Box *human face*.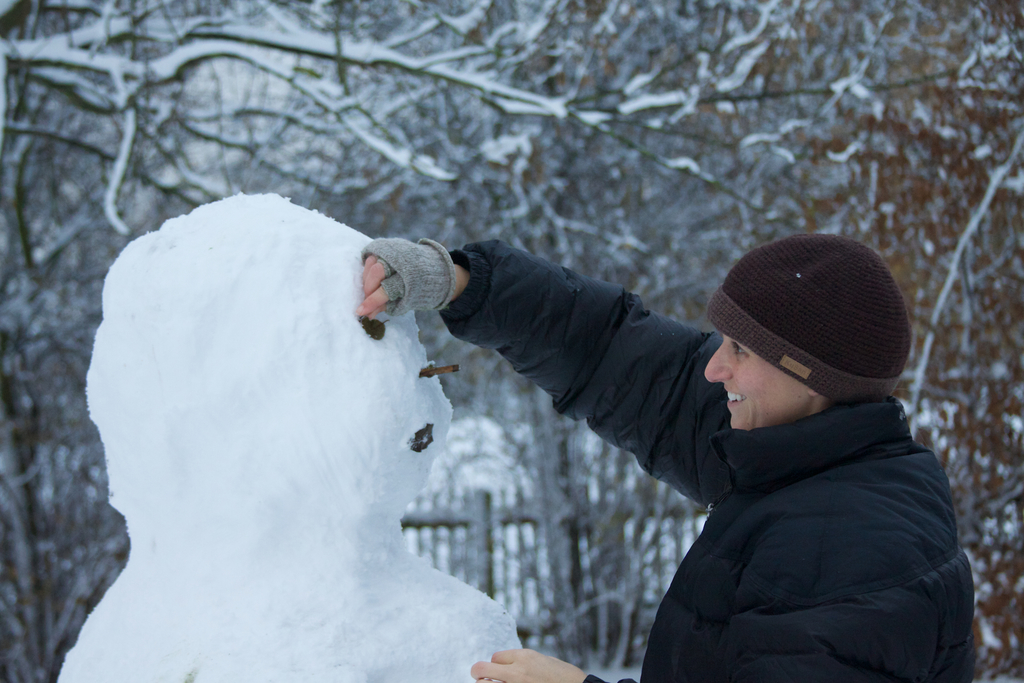
703,331,826,431.
